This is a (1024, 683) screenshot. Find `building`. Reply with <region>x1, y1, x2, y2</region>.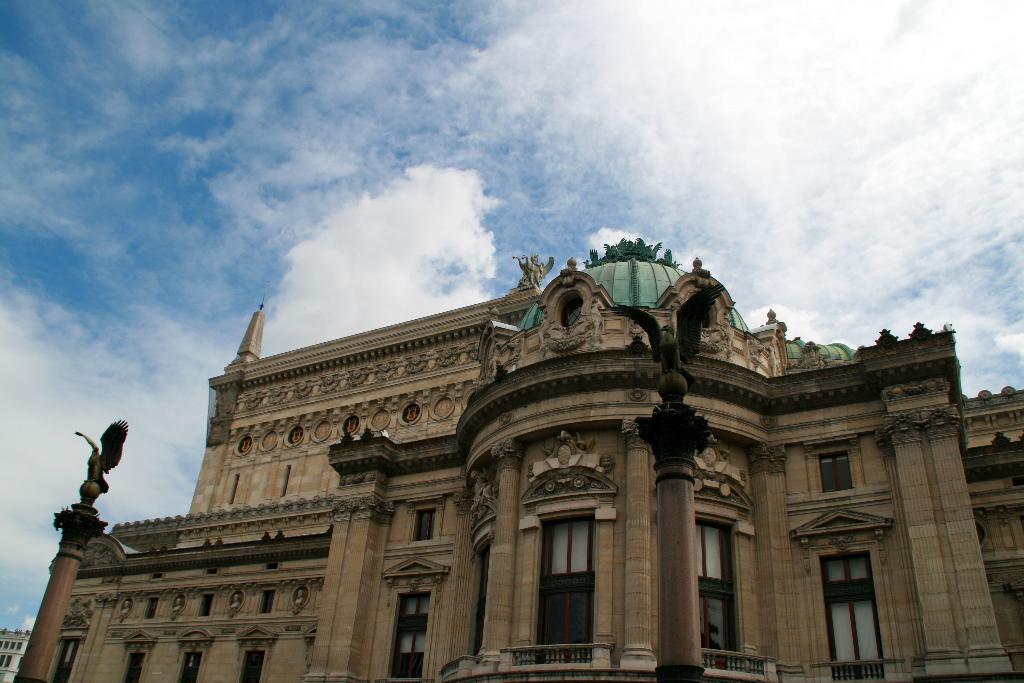
<region>8, 230, 1023, 682</region>.
